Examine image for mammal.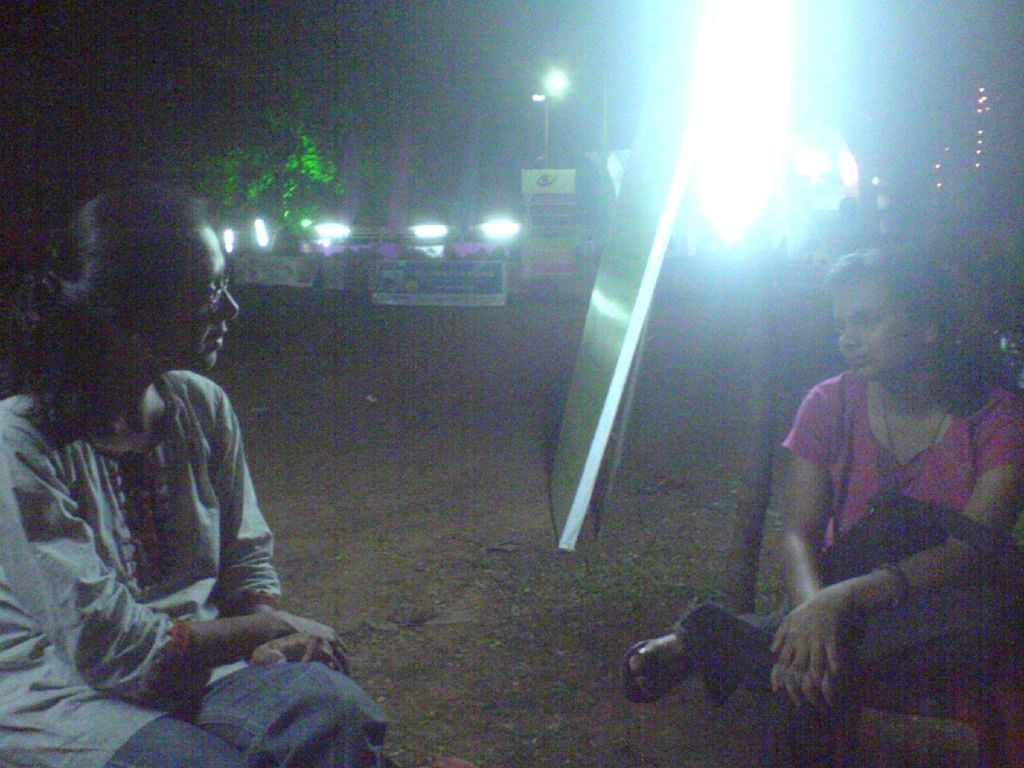
Examination result: (724, 234, 995, 718).
